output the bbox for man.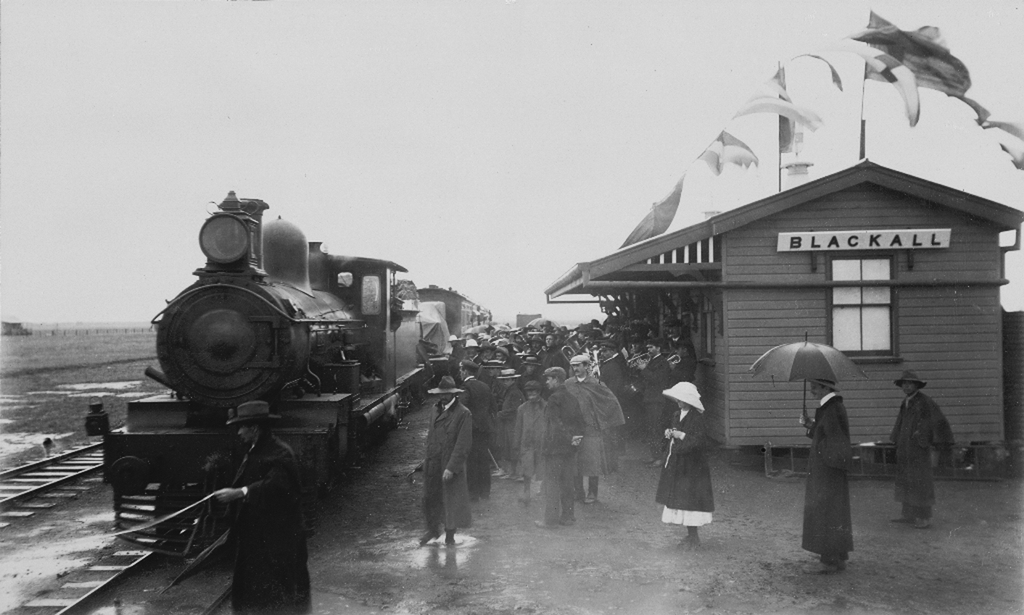
<box>211,403,319,614</box>.
